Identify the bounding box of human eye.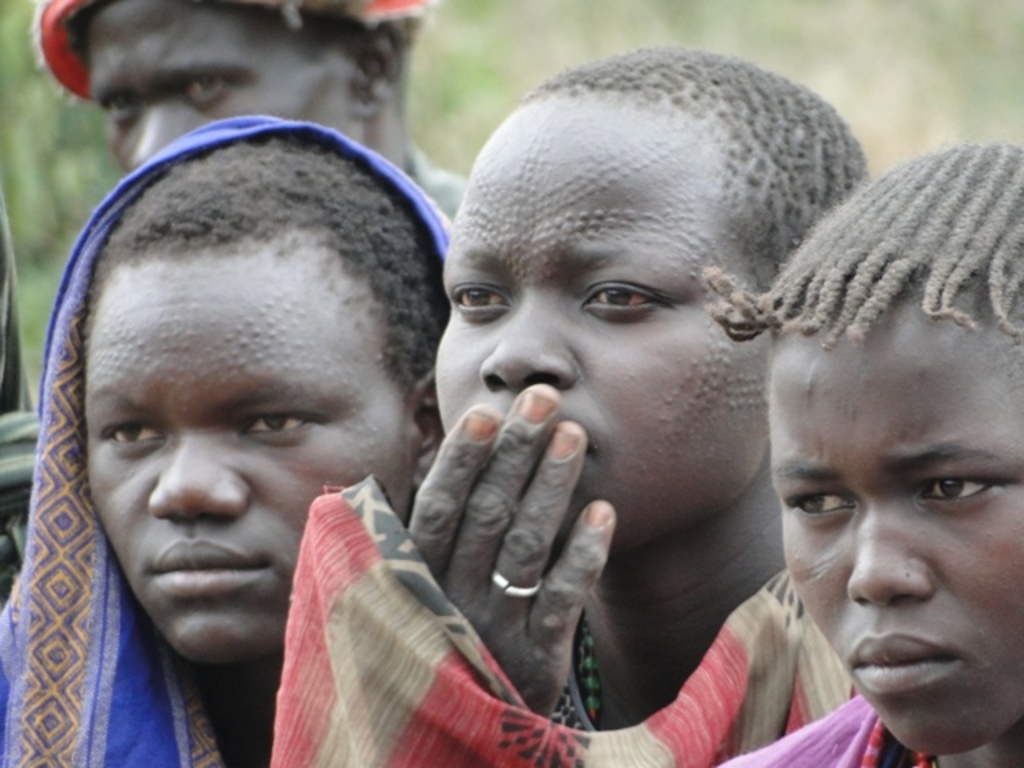
<bbox>776, 482, 861, 531</bbox>.
